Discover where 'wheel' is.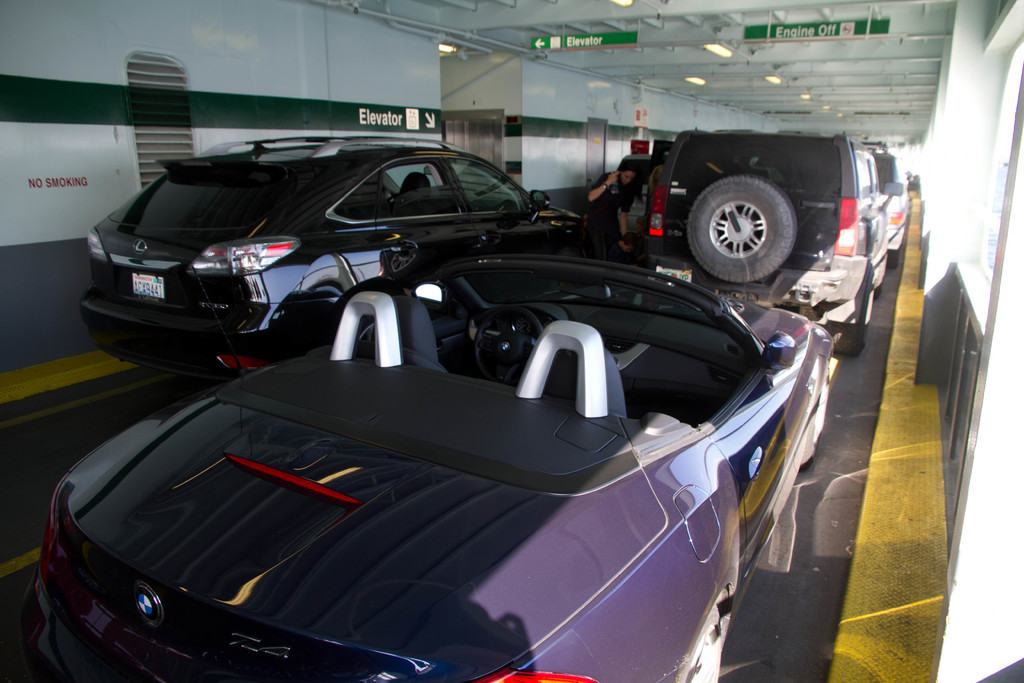
Discovered at select_region(359, 318, 376, 342).
